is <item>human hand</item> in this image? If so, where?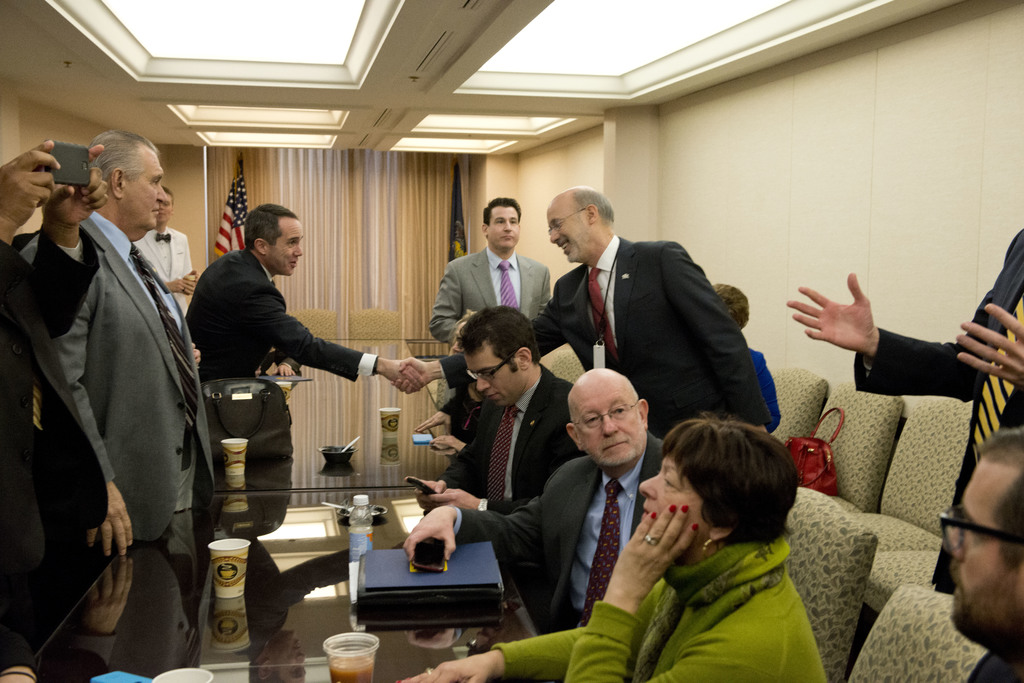
Yes, at 0,140,59,227.
